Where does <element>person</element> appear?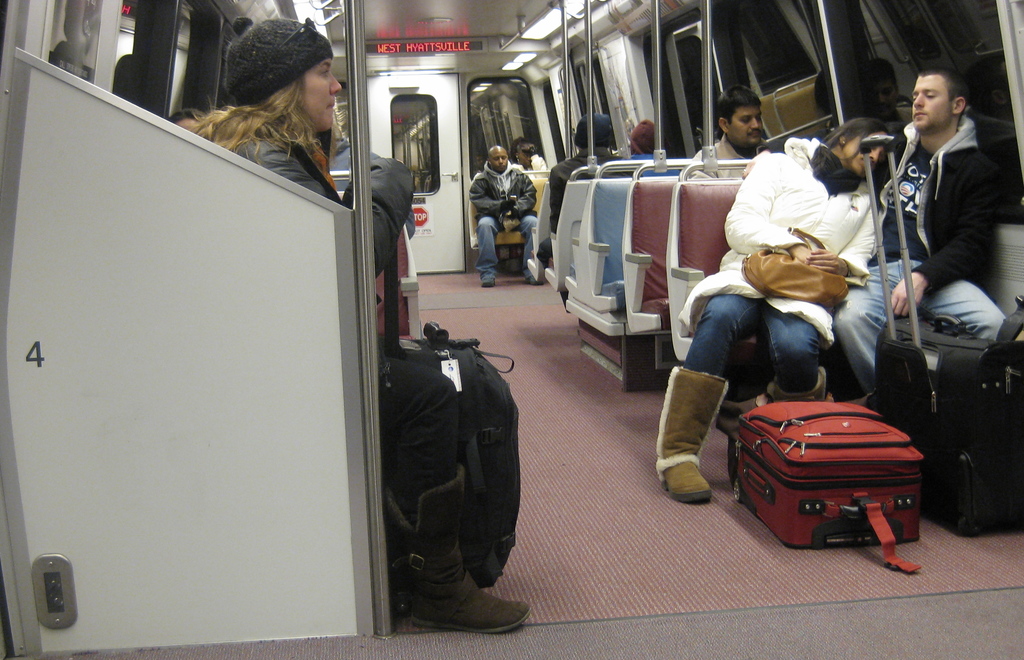
Appears at left=742, top=68, right=1004, bottom=396.
